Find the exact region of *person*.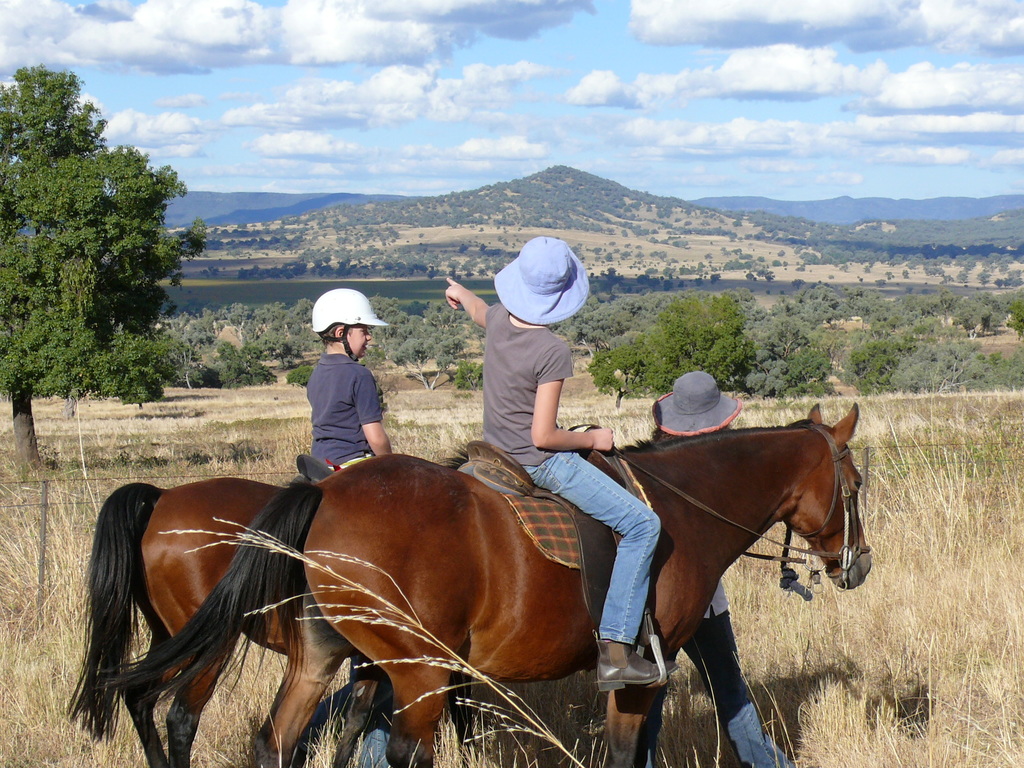
Exact region: box=[449, 240, 676, 691].
